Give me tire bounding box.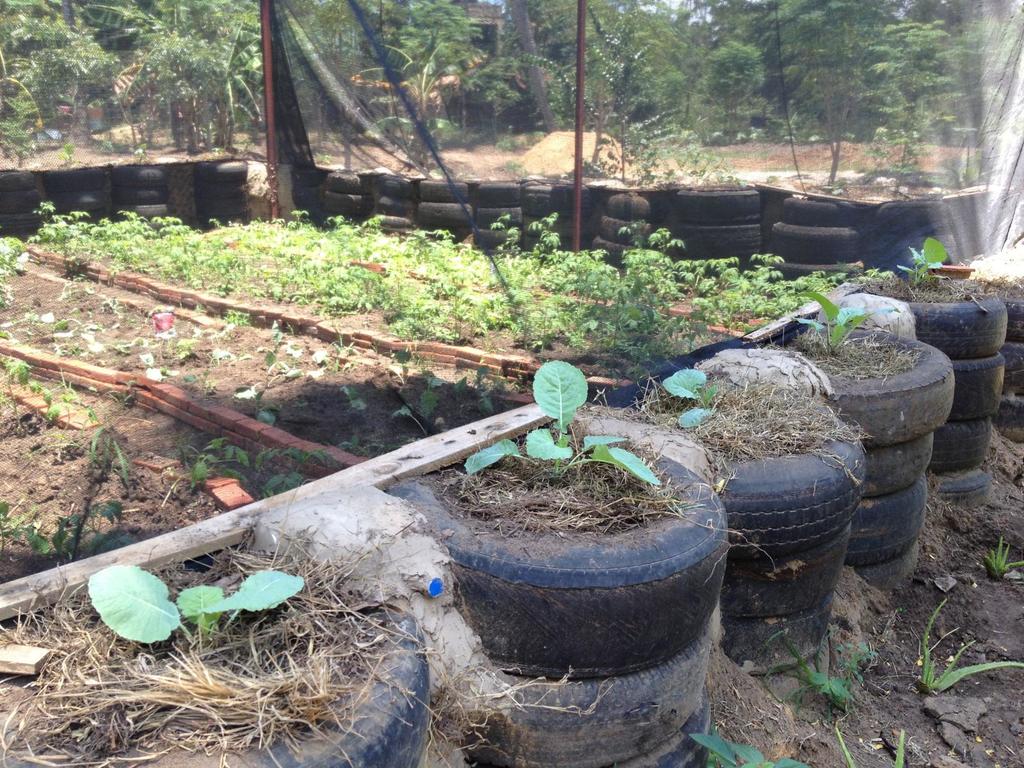
[x1=877, y1=202, x2=948, y2=228].
